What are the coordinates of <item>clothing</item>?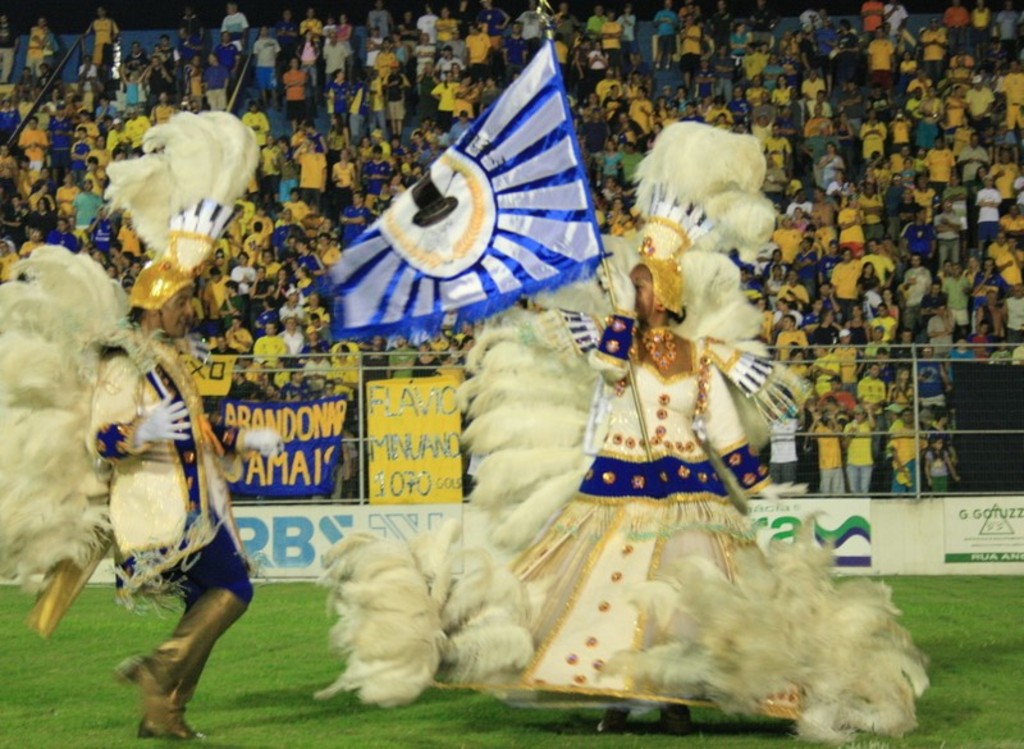
[x1=312, y1=357, x2=326, y2=383].
